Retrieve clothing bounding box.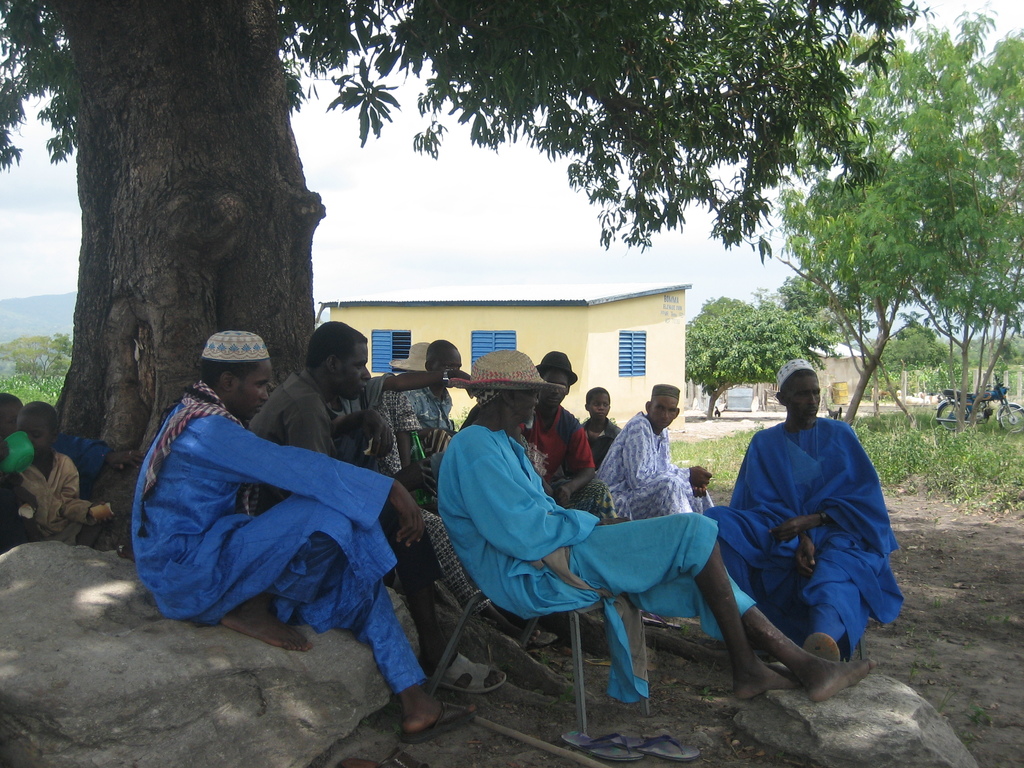
Bounding box: <bbox>262, 344, 464, 601</bbox>.
